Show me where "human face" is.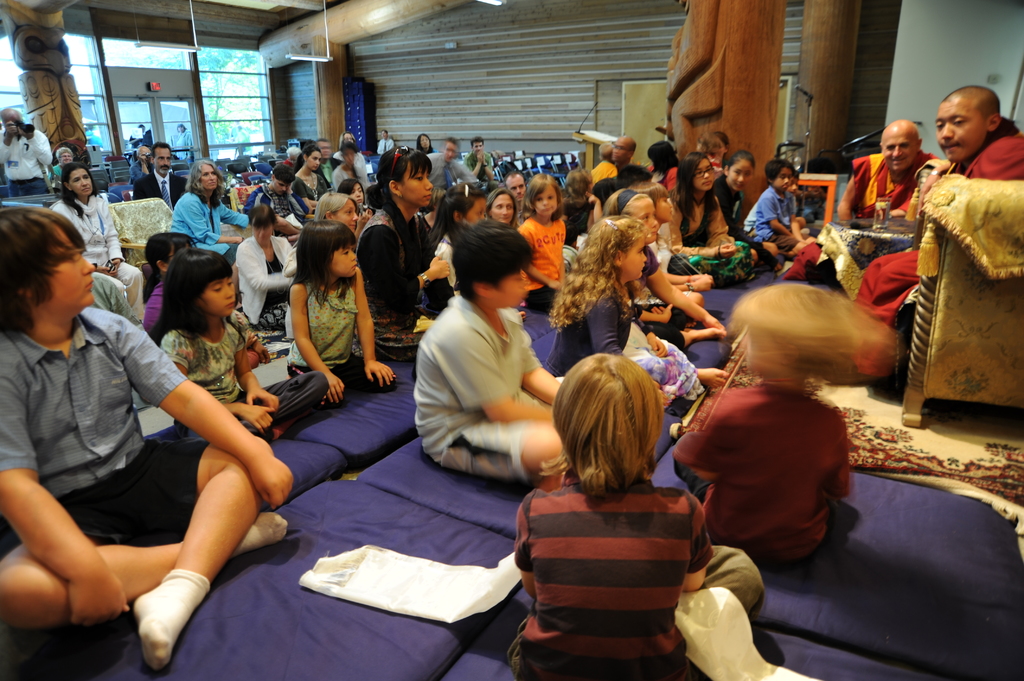
"human face" is at <box>627,240,648,278</box>.
